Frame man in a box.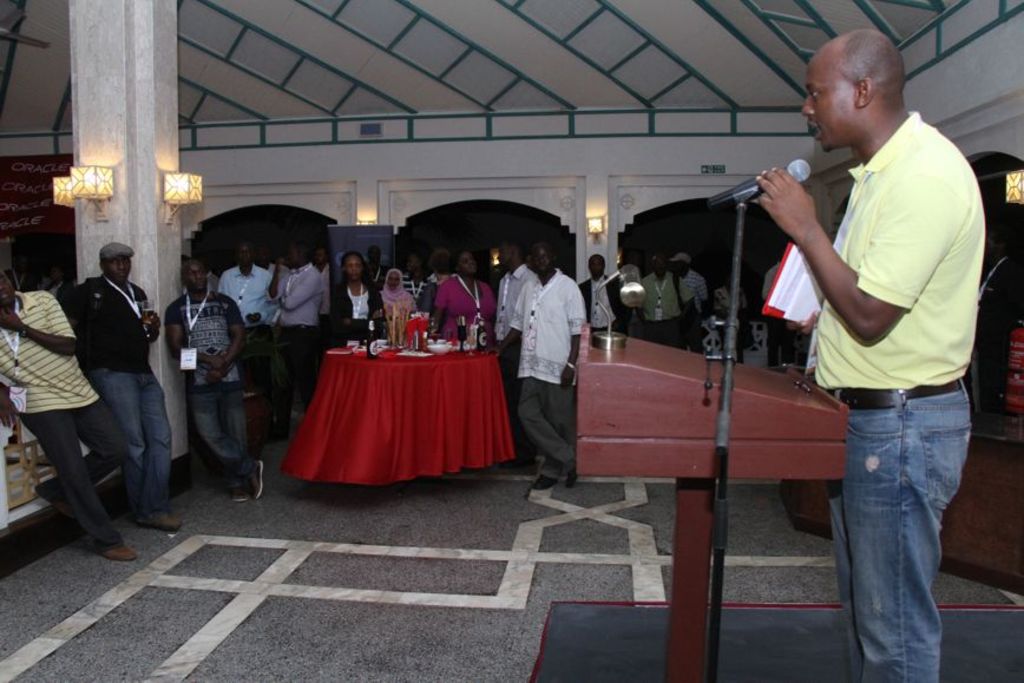
x1=495 y1=237 x2=537 y2=466.
